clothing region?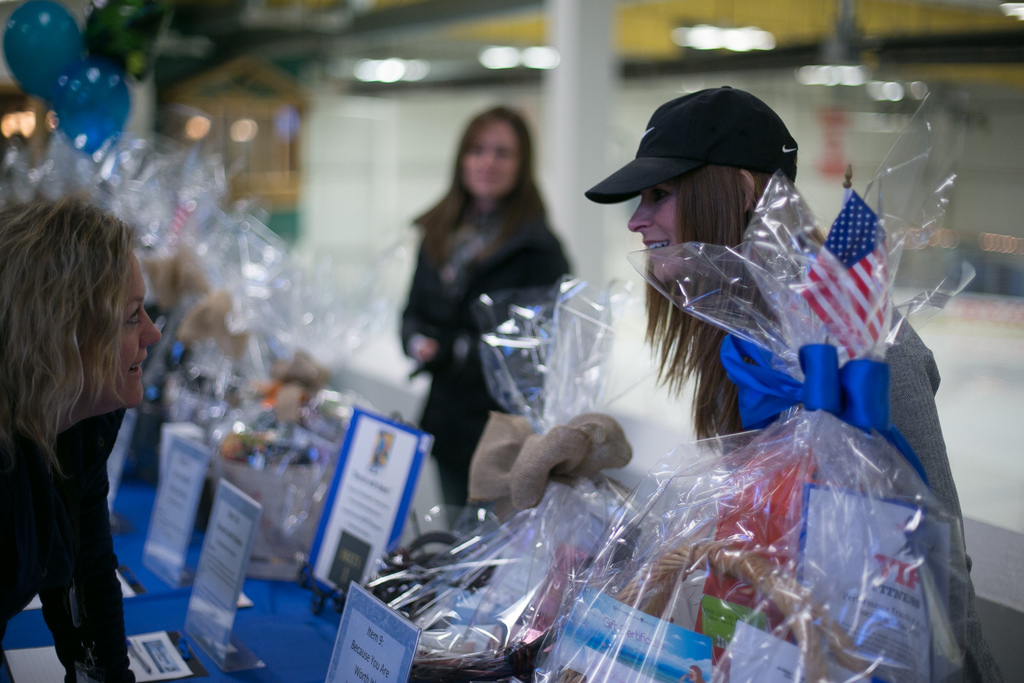
bbox=[399, 196, 567, 434]
